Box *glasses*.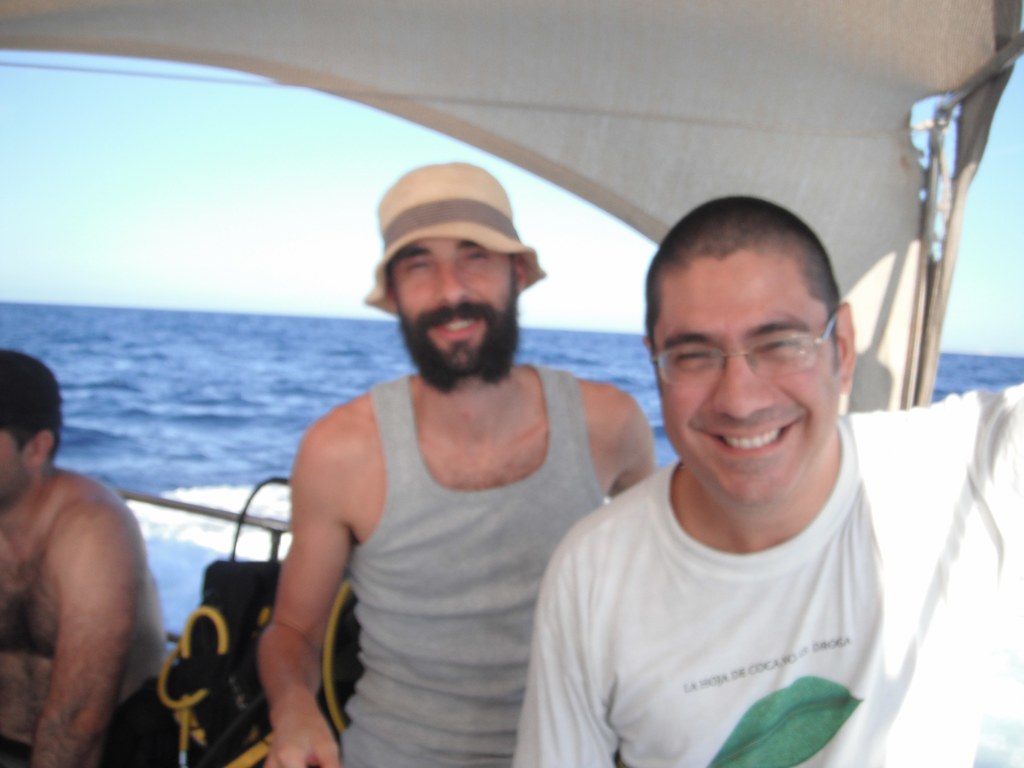
l=653, t=332, r=845, b=401.
